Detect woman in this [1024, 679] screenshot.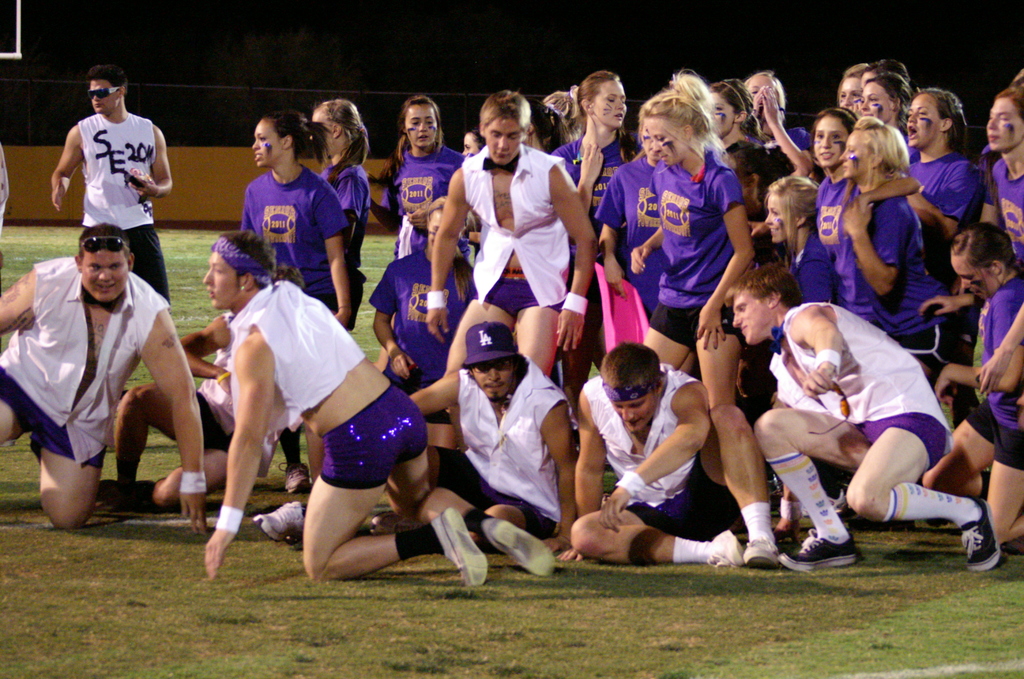
Detection: box=[242, 111, 357, 328].
